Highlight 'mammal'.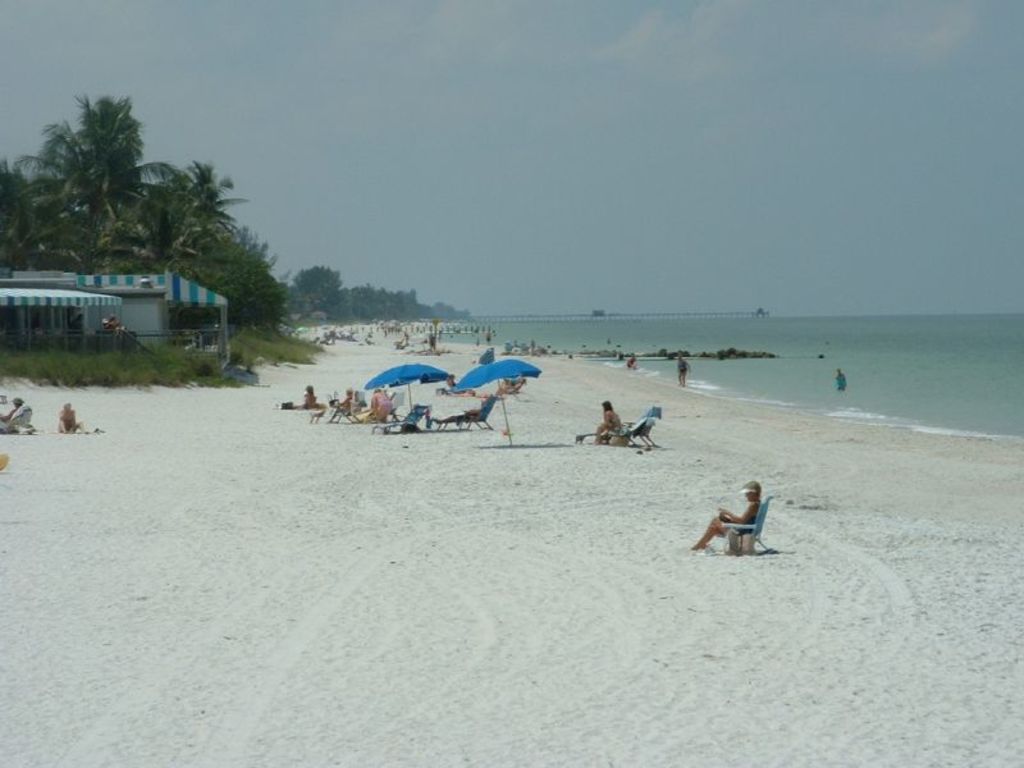
Highlighted region: select_region(371, 388, 392, 426).
